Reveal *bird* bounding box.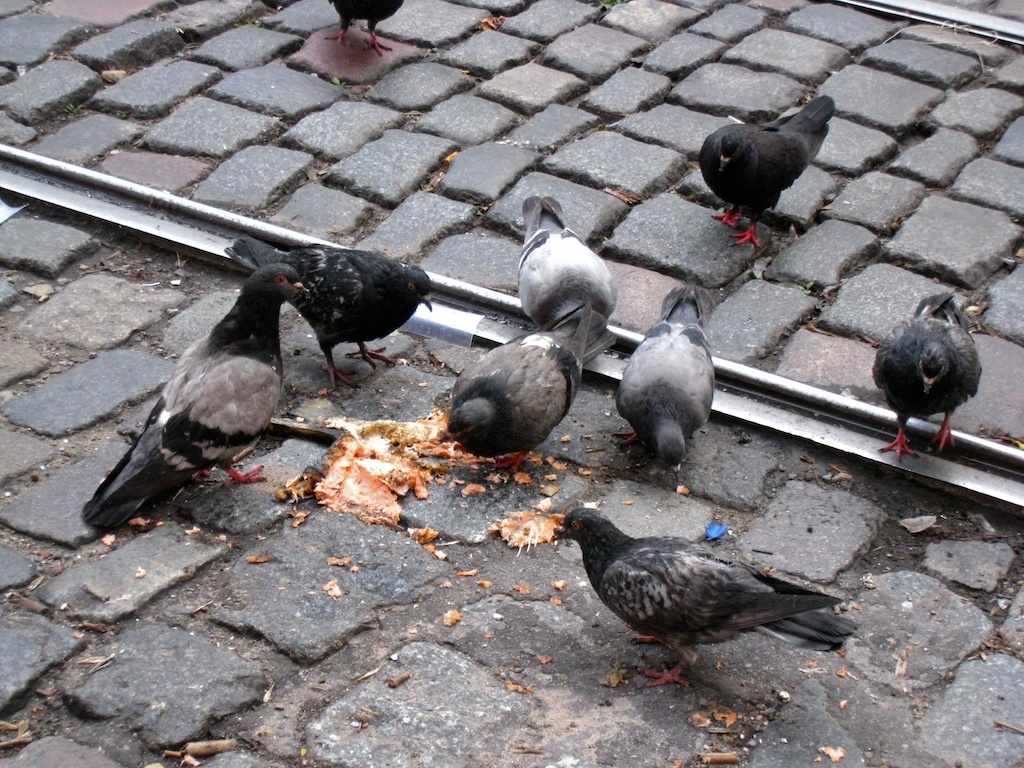
Revealed: <box>538,503,863,680</box>.
